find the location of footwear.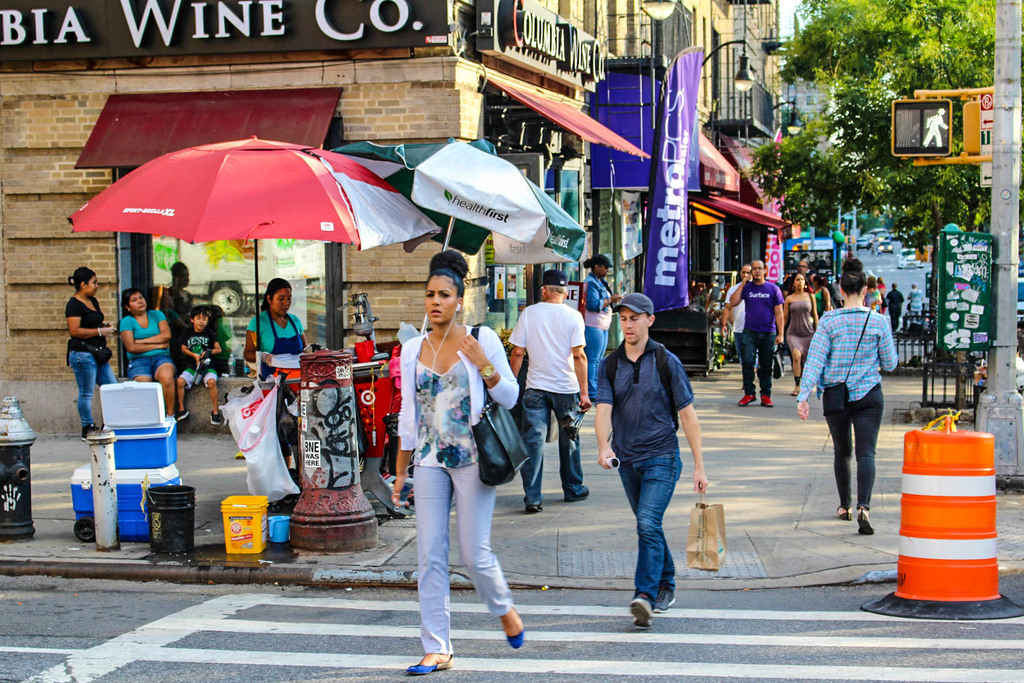
Location: [x1=174, y1=409, x2=187, y2=421].
